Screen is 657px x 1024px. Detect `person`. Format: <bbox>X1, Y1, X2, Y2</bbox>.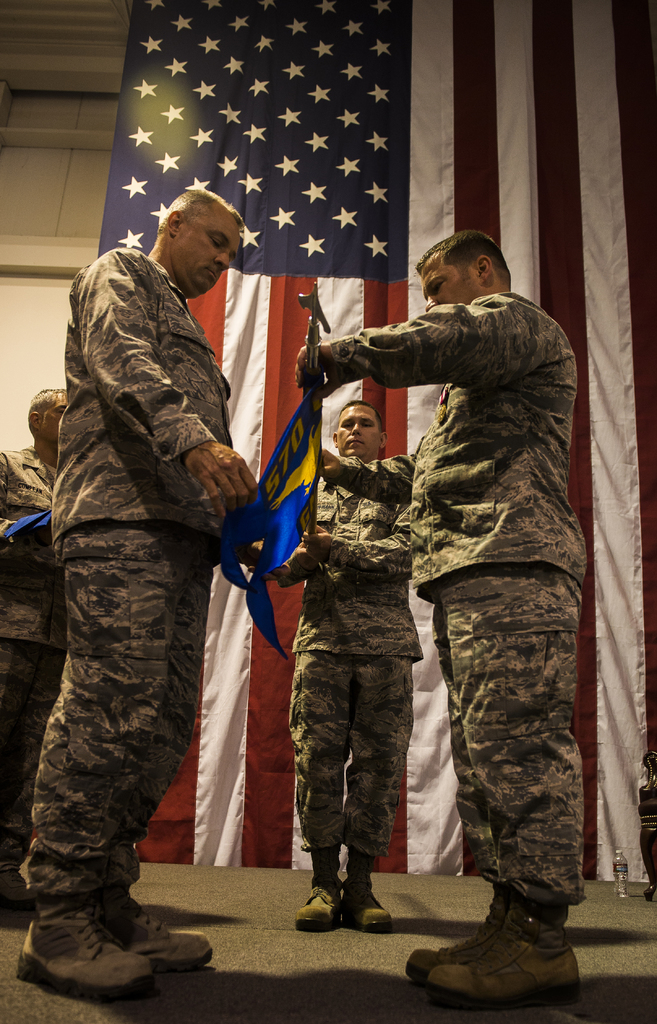
<bbox>0, 385, 65, 915</bbox>.
